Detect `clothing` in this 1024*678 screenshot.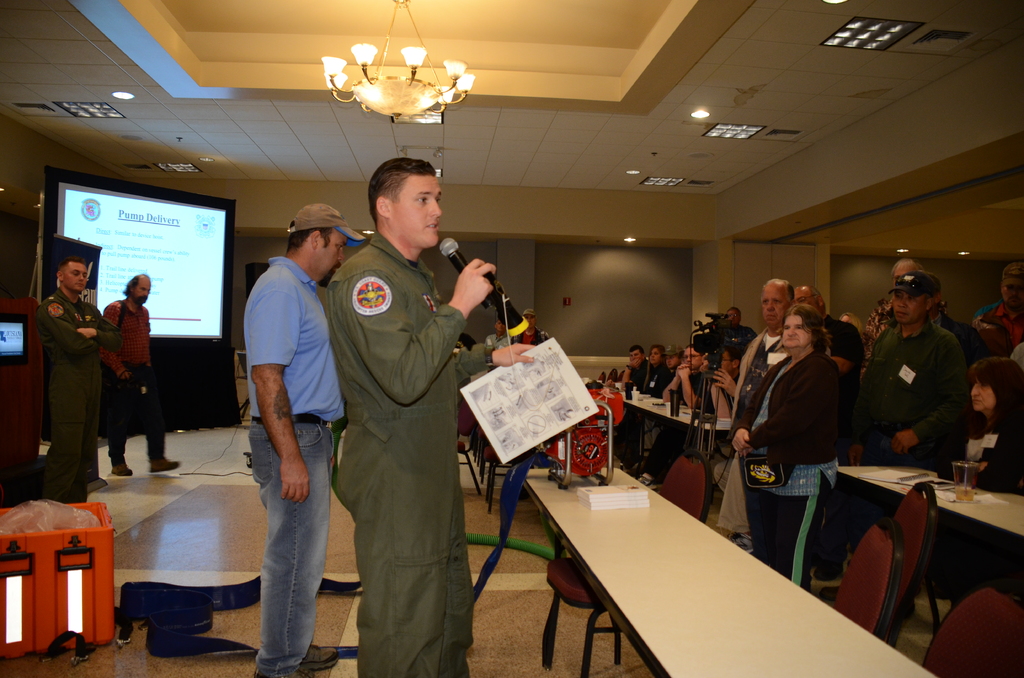
Detection: [left=24, top=286, right=110, bottom=497].
